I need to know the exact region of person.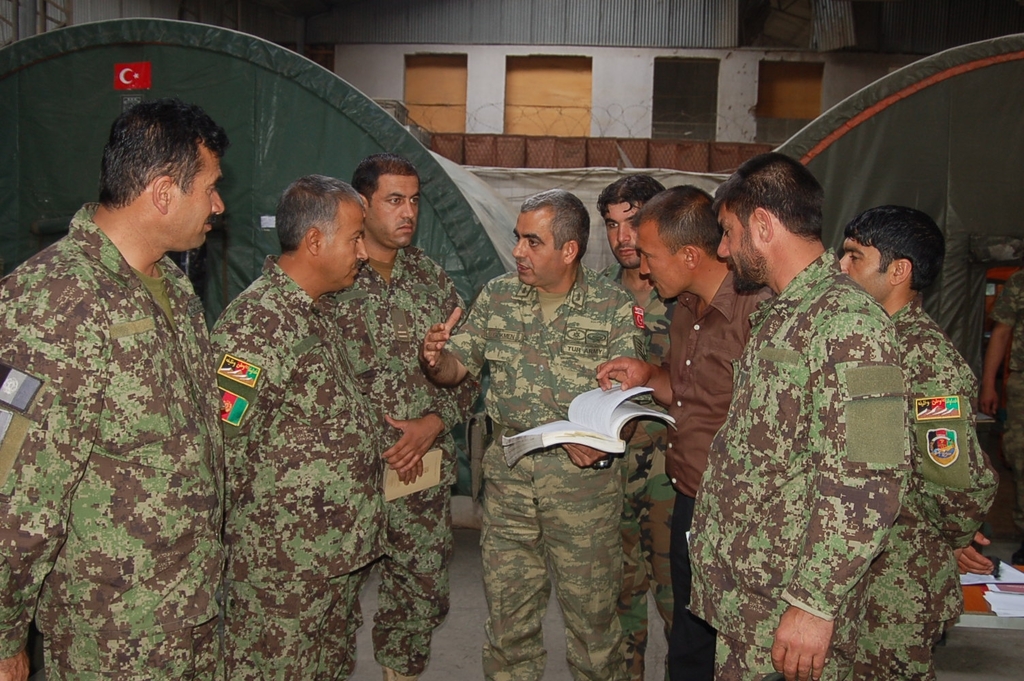
Region: left=603, top=185, right=773, bottom=680.
